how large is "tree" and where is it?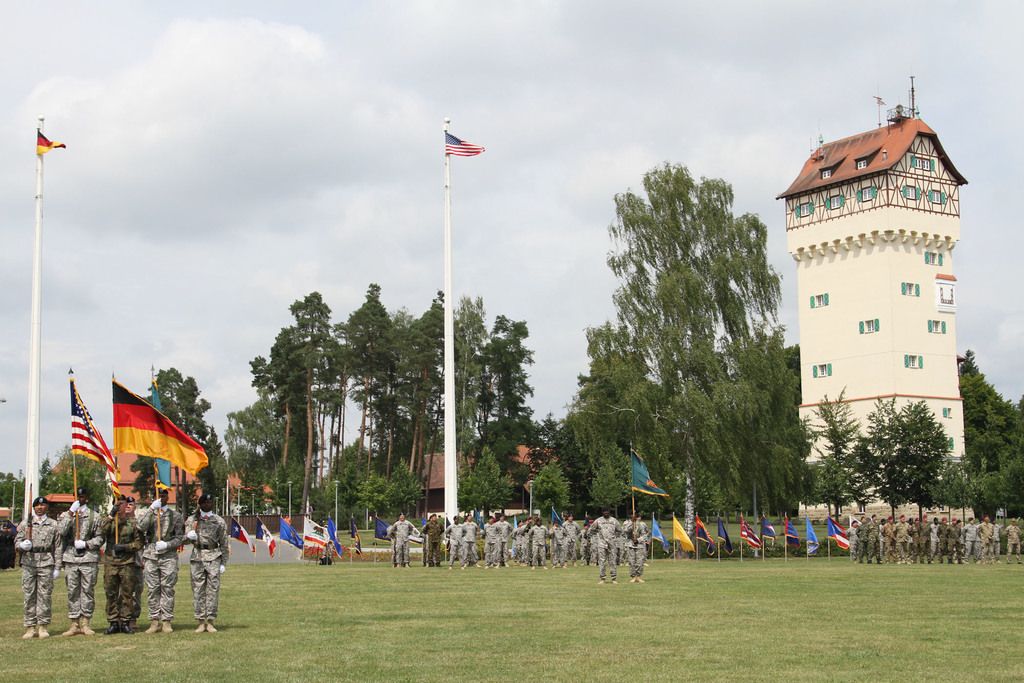
Bounding box: box(963, 456, 1003, 527).
